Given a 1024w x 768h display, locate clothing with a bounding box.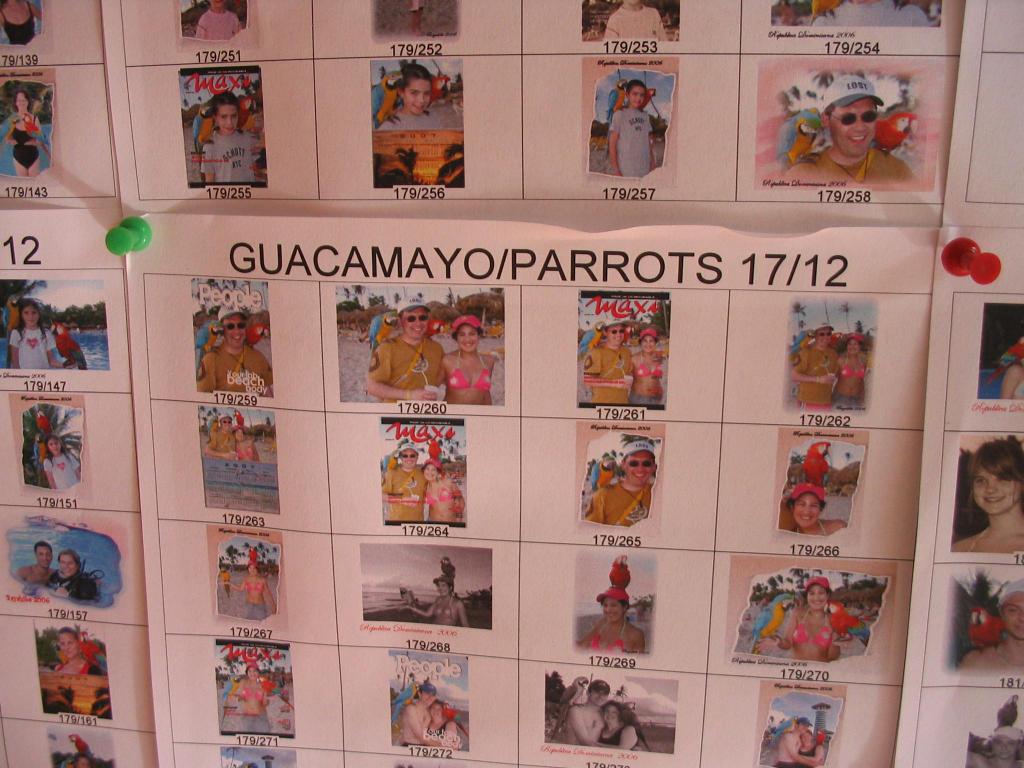
Located: select_region(448, 346, 493, 393).
